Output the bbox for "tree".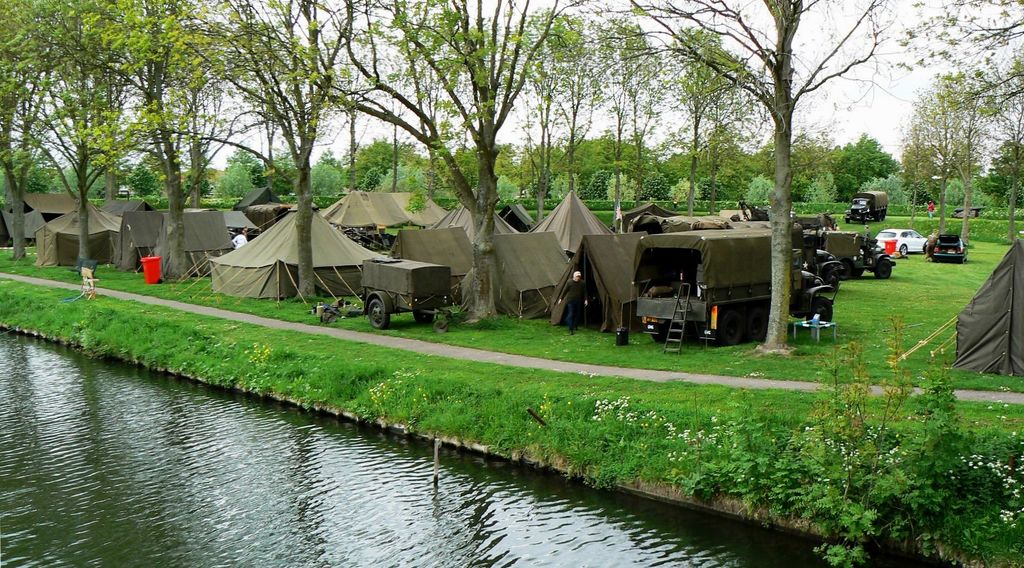
region(581, 0, 892, 360).
